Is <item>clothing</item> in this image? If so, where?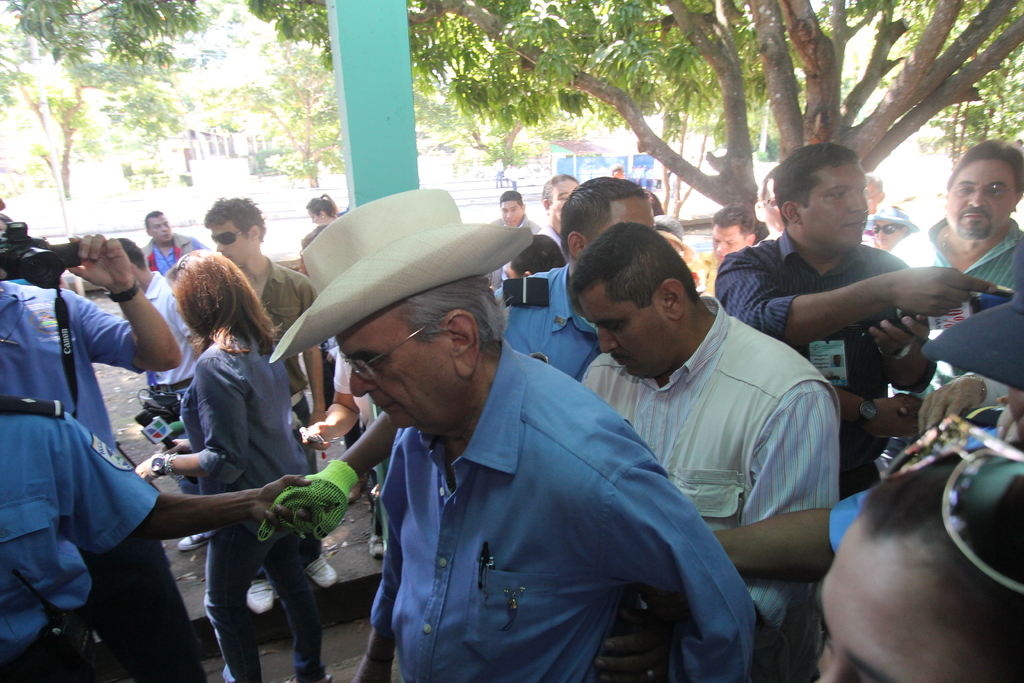
Yes, at 246:253:330:580.
